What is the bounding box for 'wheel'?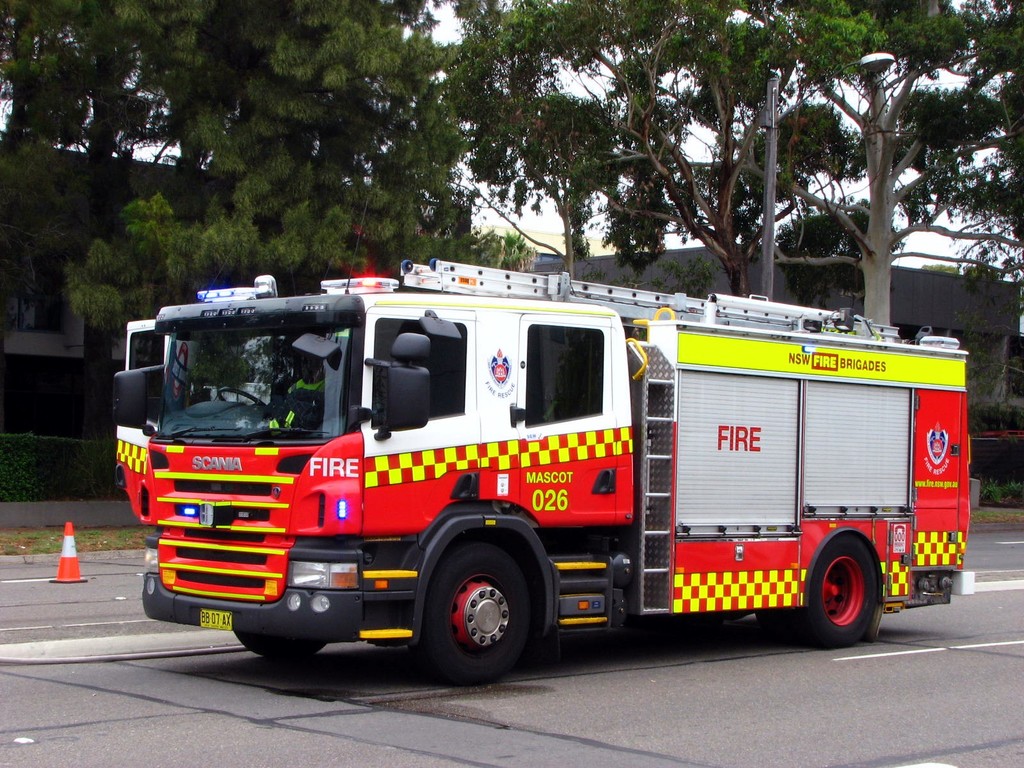
left=811, top=536, right=887, bottom=646.
